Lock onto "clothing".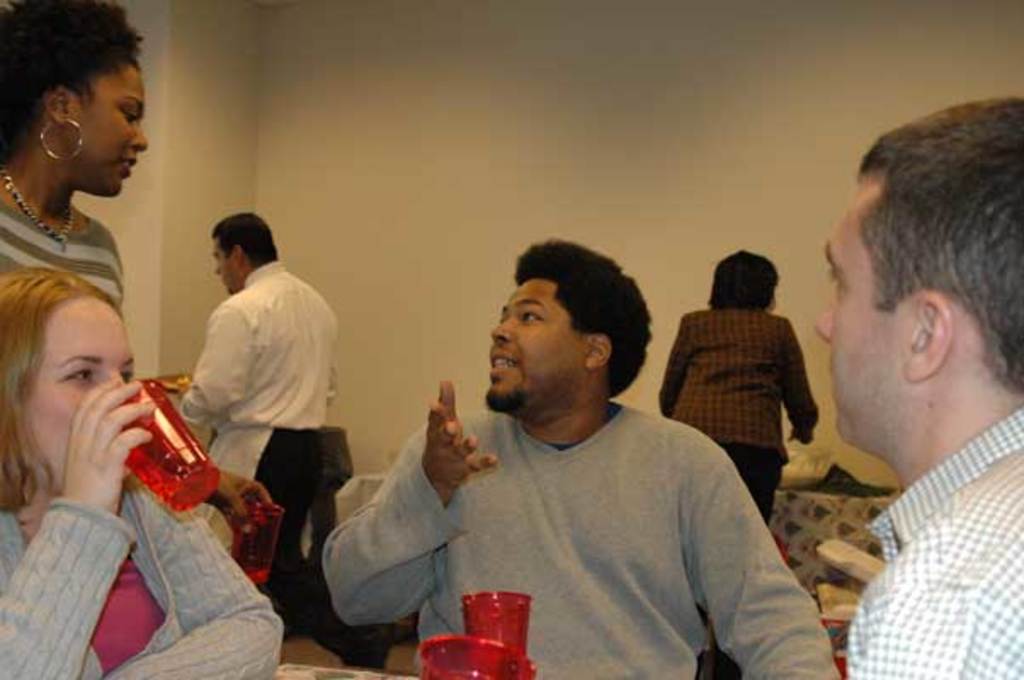
Locked: [0, 468, 291, 678].
